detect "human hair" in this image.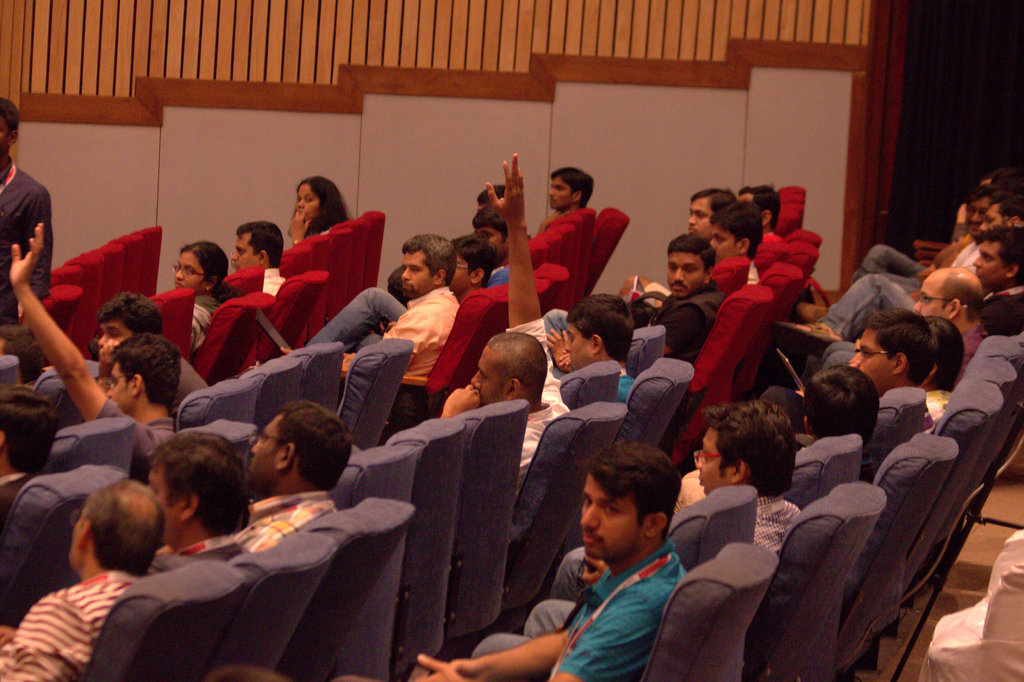
Detection: [left=918, top=325, right=965, bottom=389].
